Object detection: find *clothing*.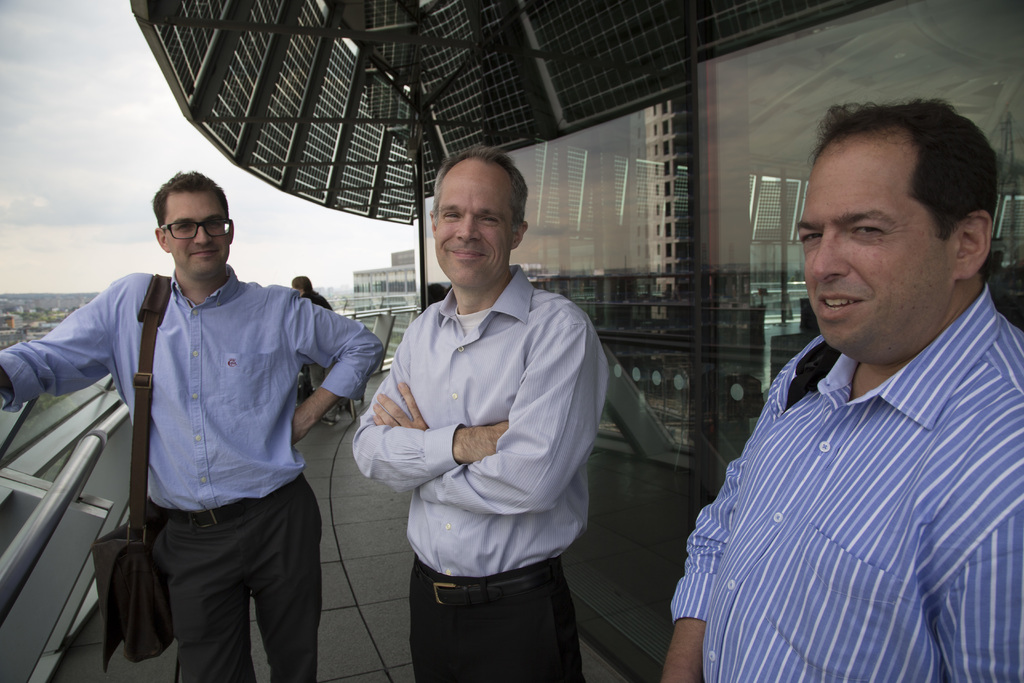
left=352, top=261, right=612, bottom=682.
